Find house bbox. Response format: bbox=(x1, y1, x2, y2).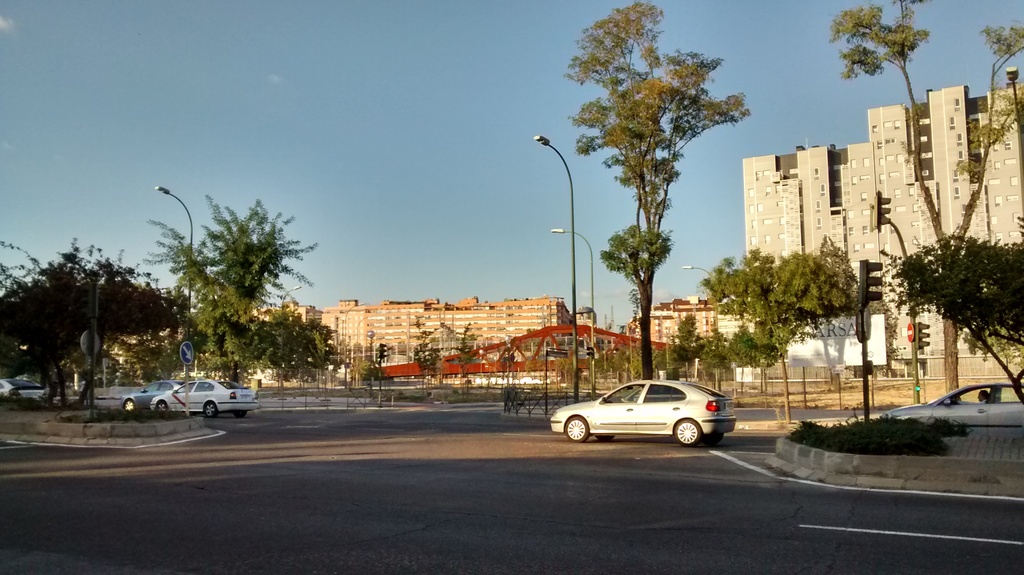
bbox=(739, 72, 1023, 384).
